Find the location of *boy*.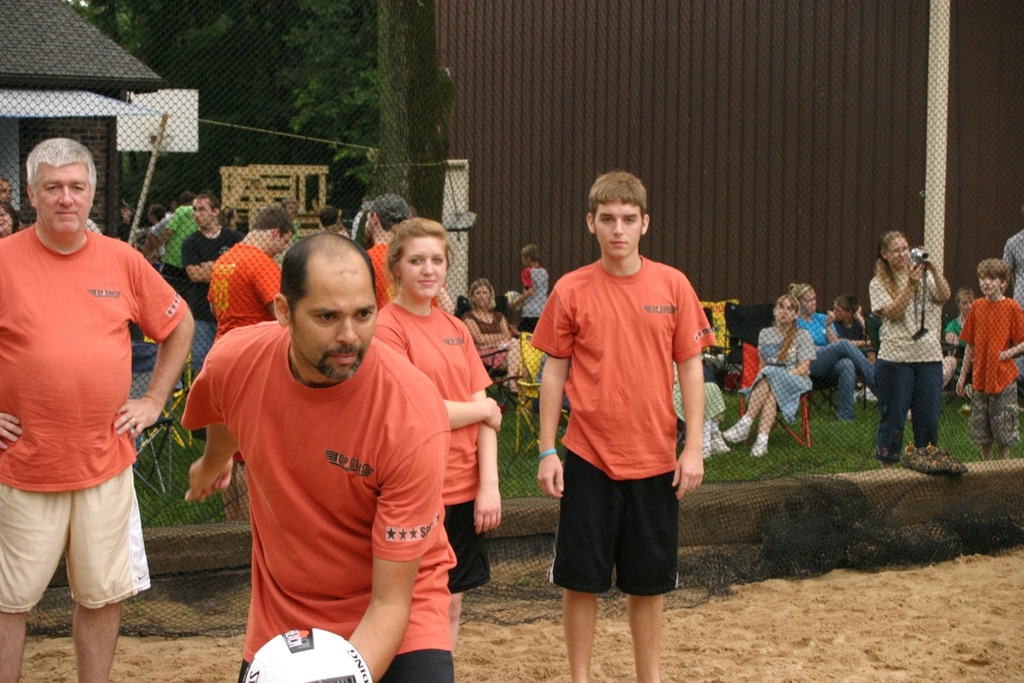
Location: [538, 169, 714, 682].
